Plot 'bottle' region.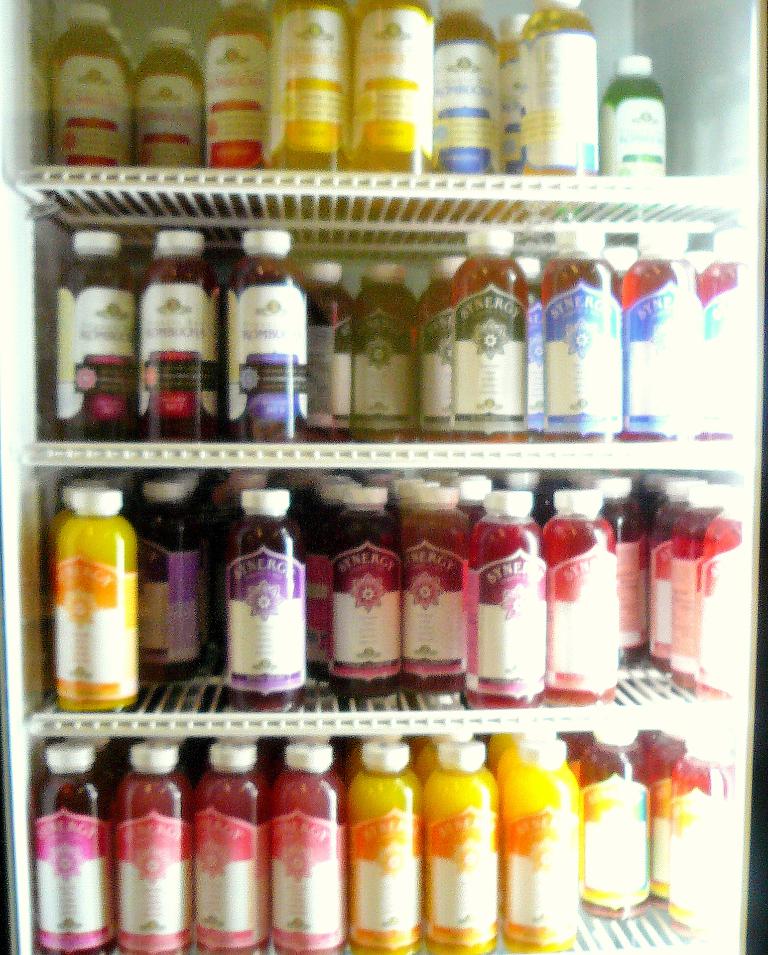
Plotted at bbox=(54, 490, 143, 718).
